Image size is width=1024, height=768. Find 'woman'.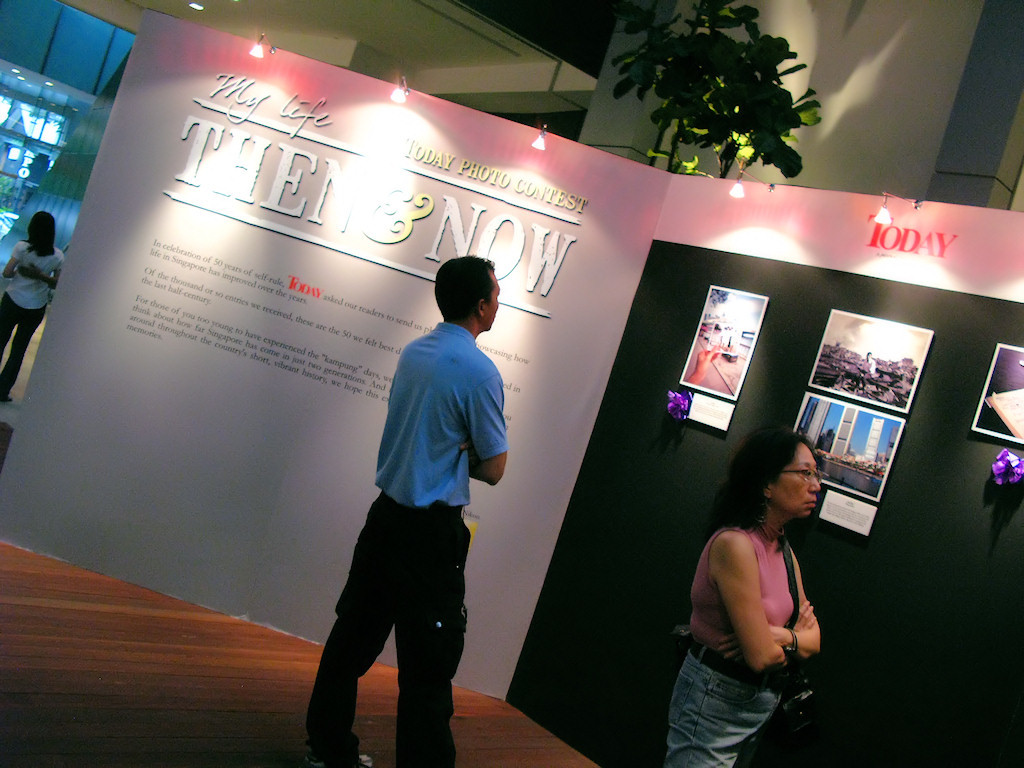
{"left": 0, "top": 203, "right": 71, "bottom": 403}.
